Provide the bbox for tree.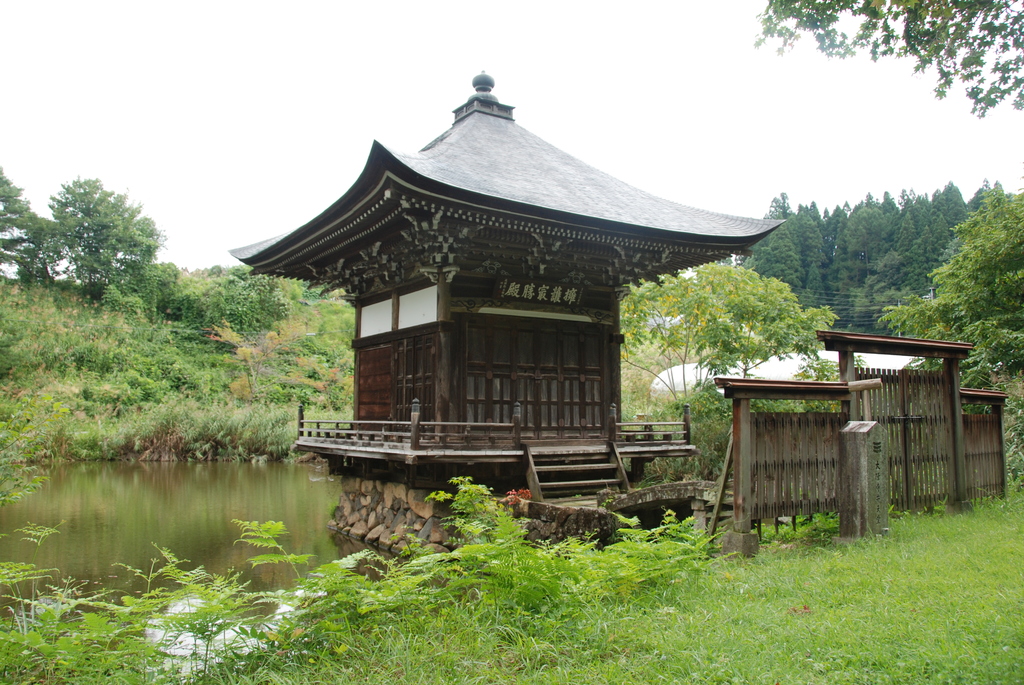
bbox(797, 198, 826, 304).
